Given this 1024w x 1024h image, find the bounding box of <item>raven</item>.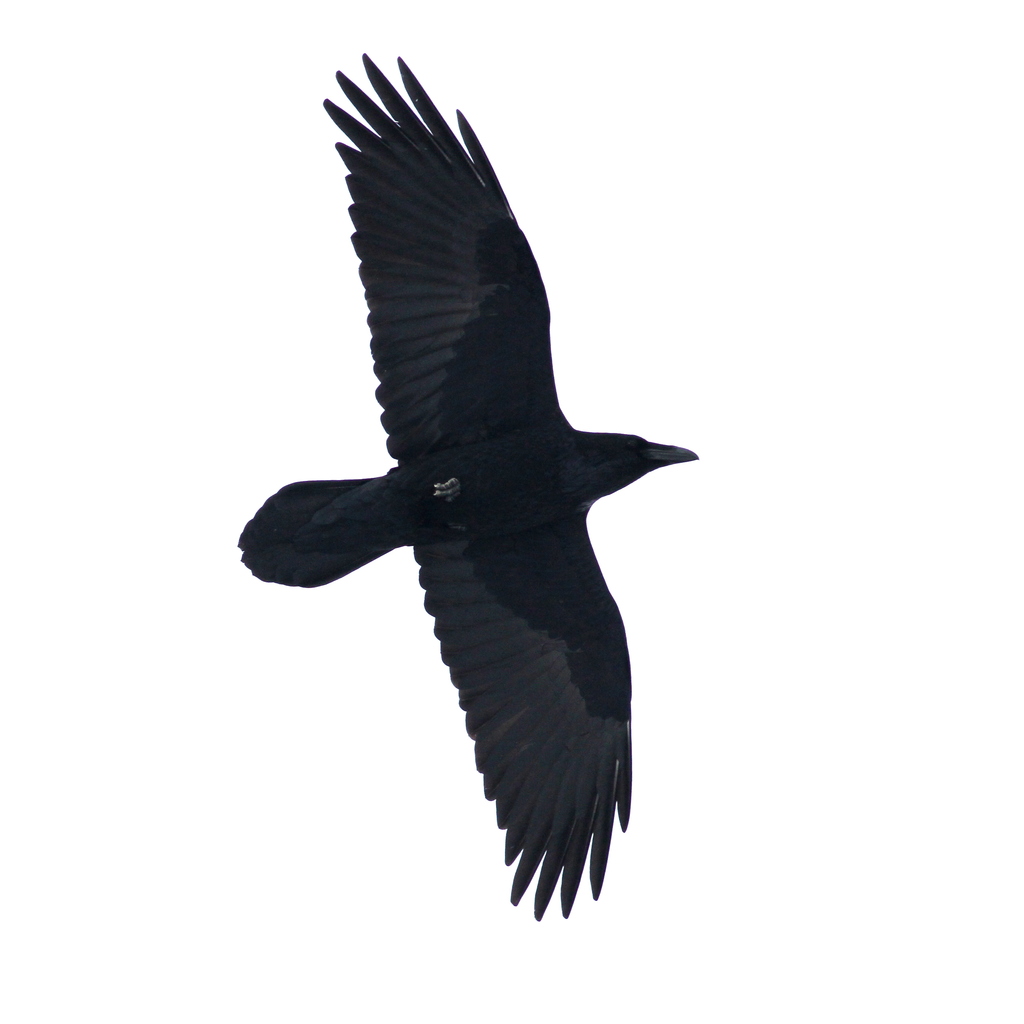
x1=221, y1=56, x2=745, y2=774.
